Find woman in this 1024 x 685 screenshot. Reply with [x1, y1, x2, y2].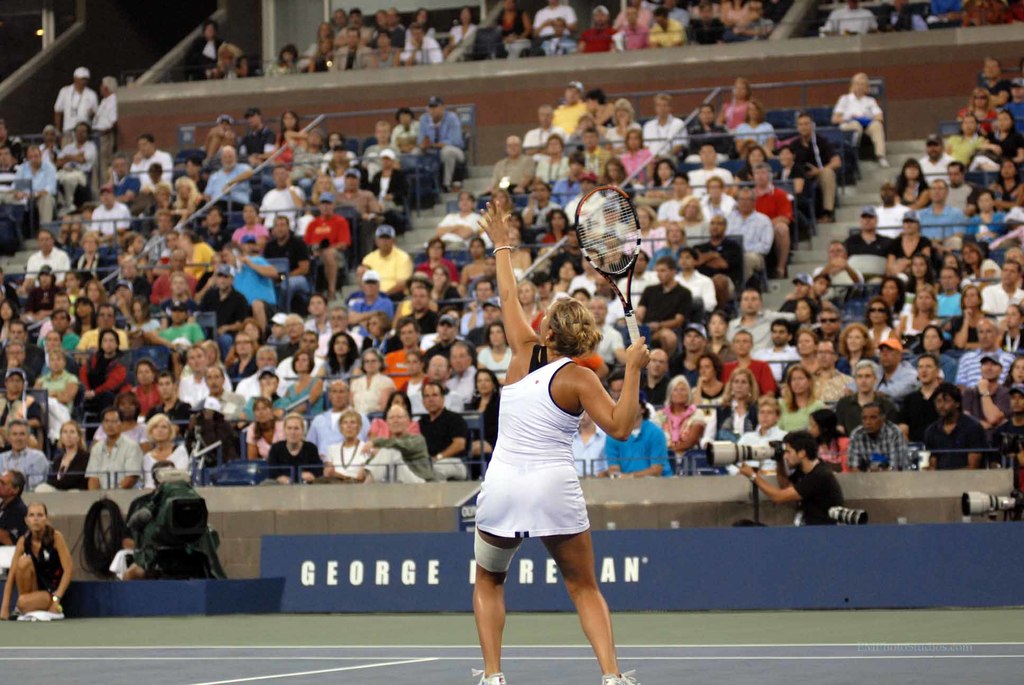
[736, 145, 772, 192].
